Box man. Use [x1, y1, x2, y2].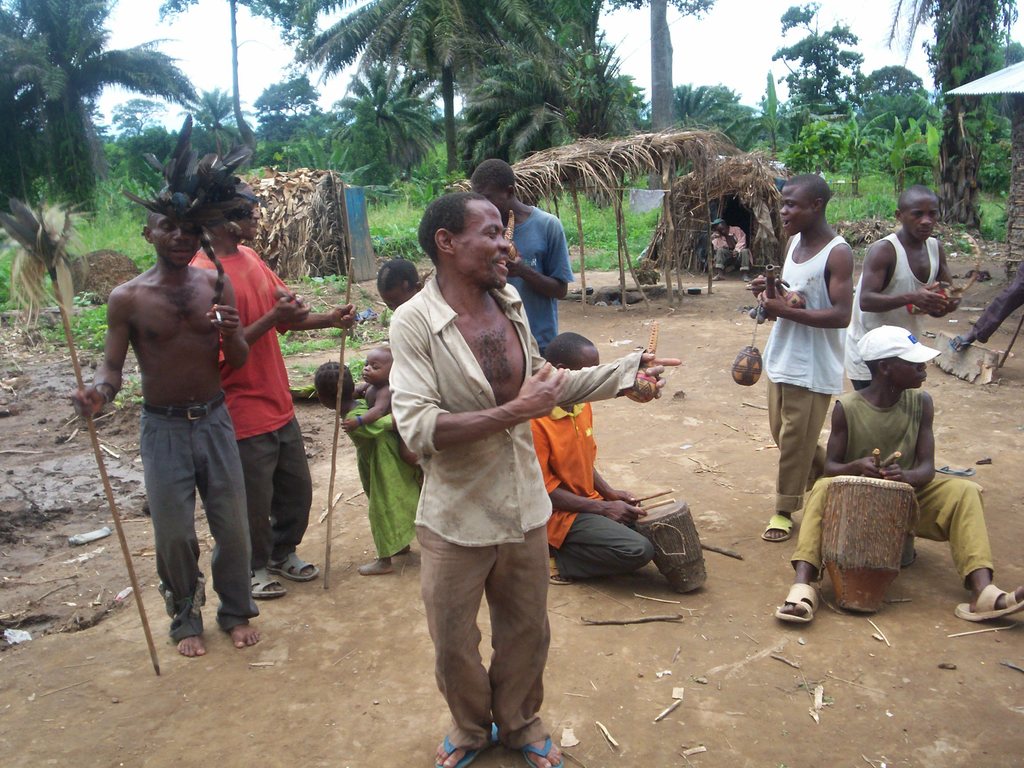
[467, 157, 573, 361].
